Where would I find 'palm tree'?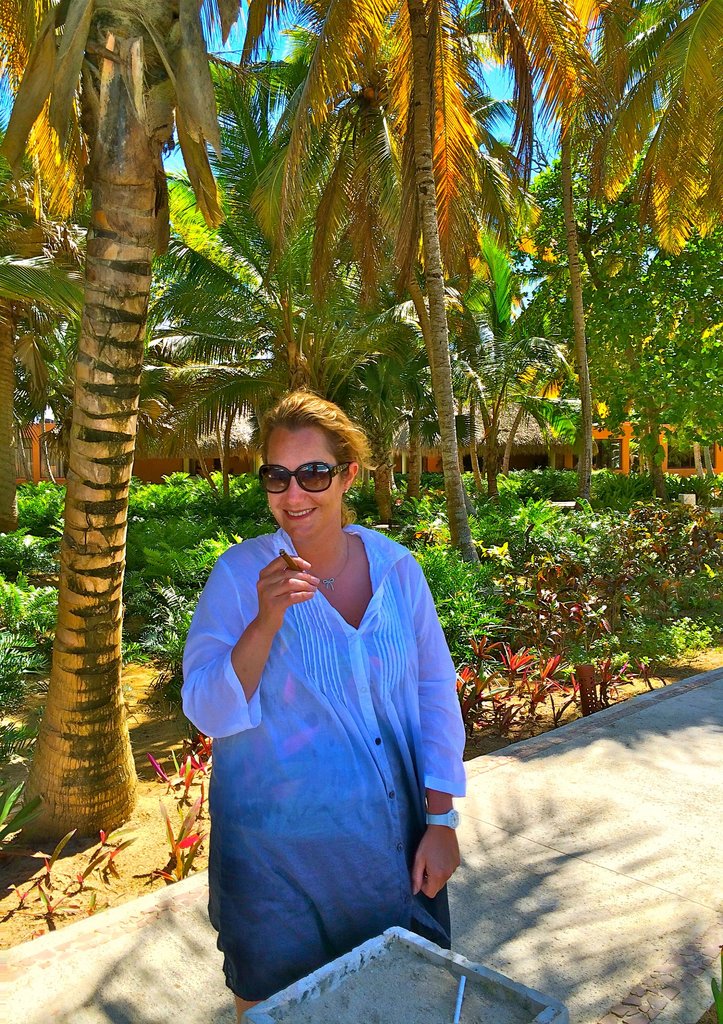
At (540, 0, 722, 467).
